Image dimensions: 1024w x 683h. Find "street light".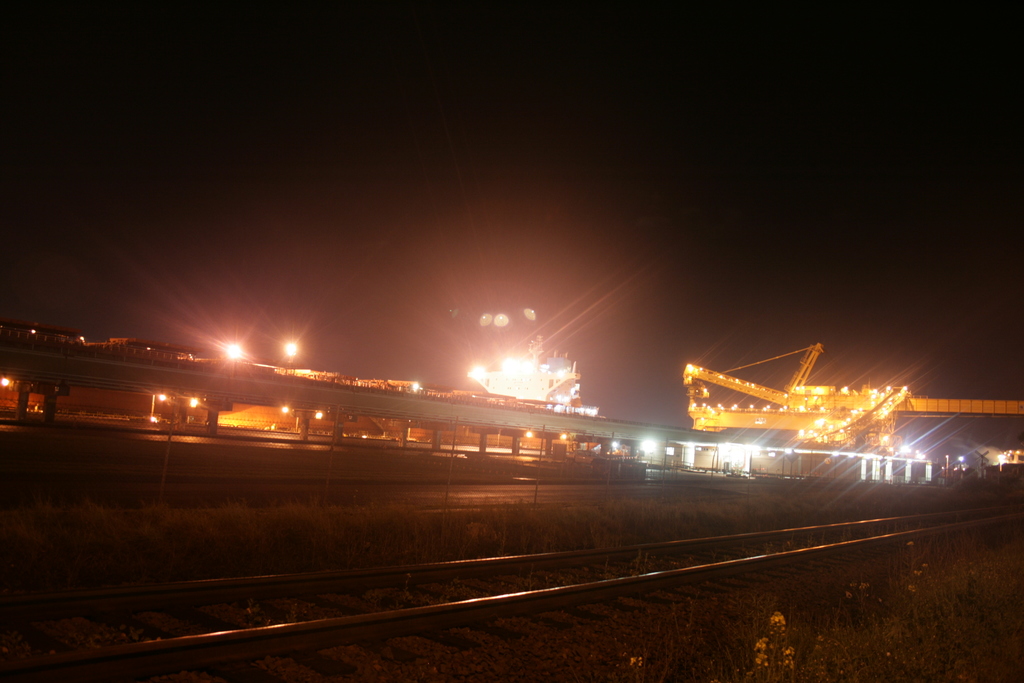
285 337 298 356.
